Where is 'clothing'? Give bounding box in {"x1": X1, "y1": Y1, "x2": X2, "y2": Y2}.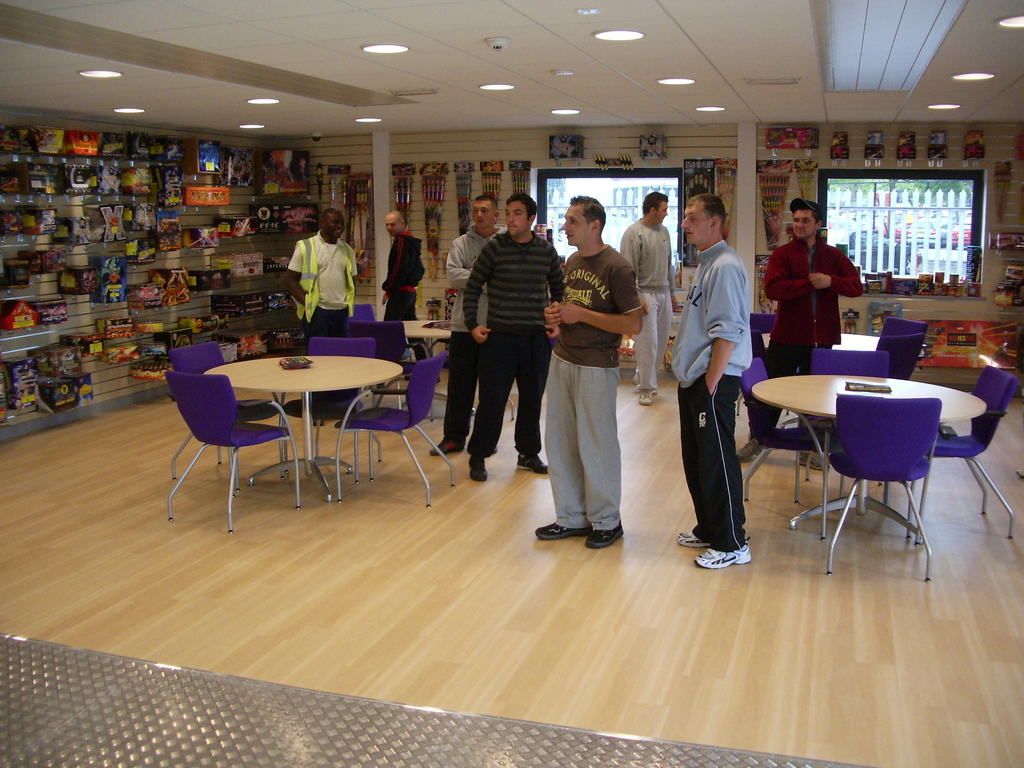
{"x1": 287, "y1": 228, "x2": 368, "y2": 324}.
